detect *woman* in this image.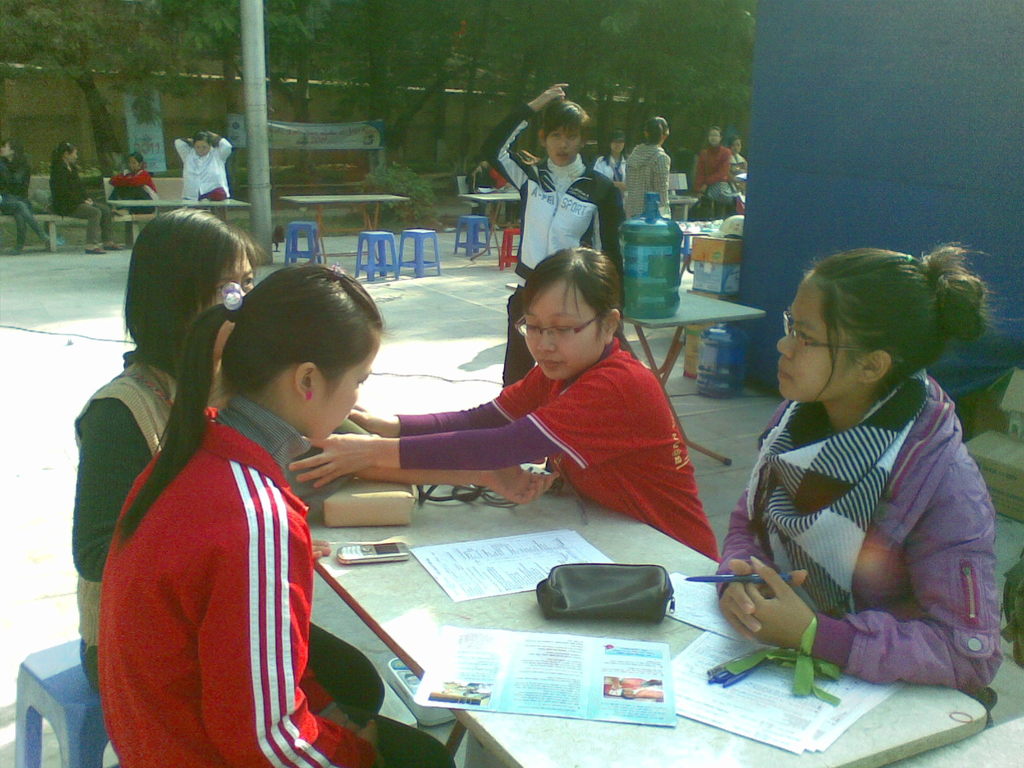
Detection: x1=179, y1=131, x2=228, y2=198.
